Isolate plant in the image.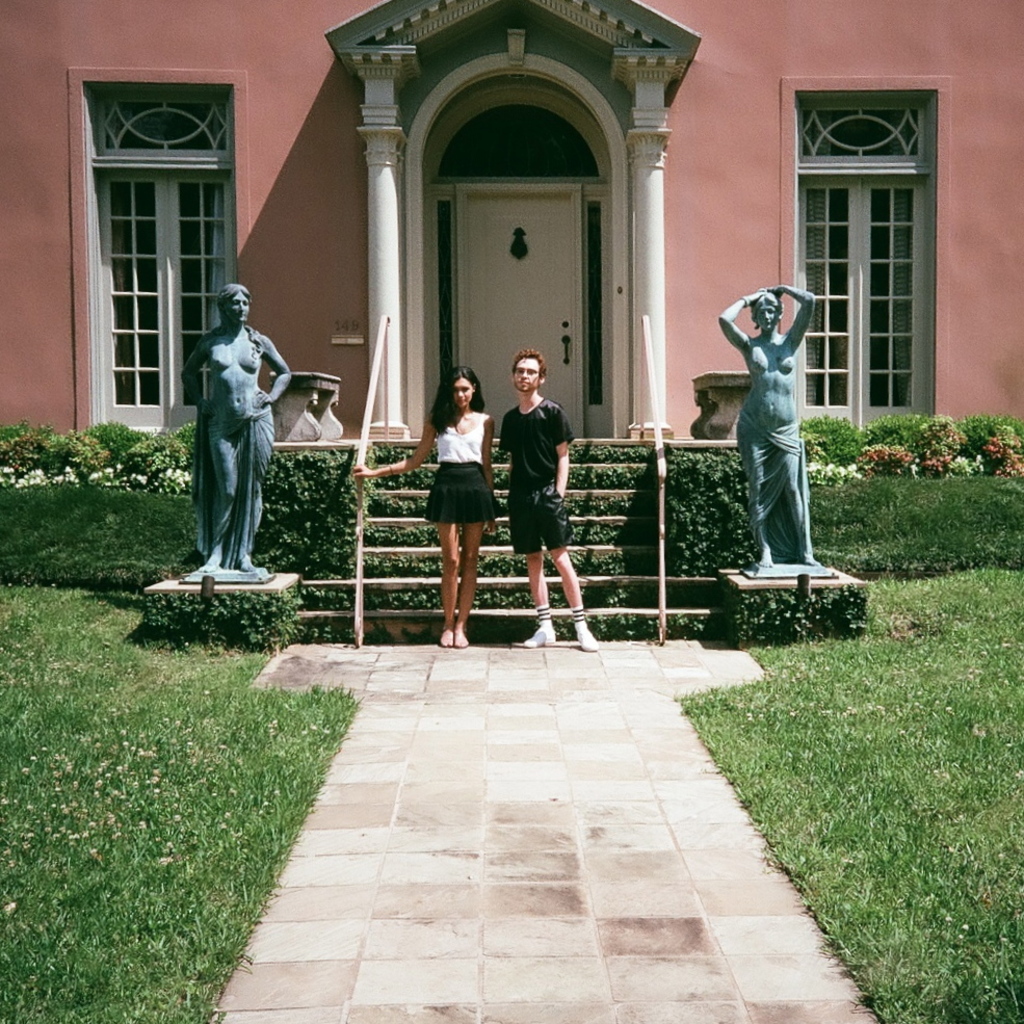
Isolated region: <bbox>79, 413, 147, 453</bbox>.
